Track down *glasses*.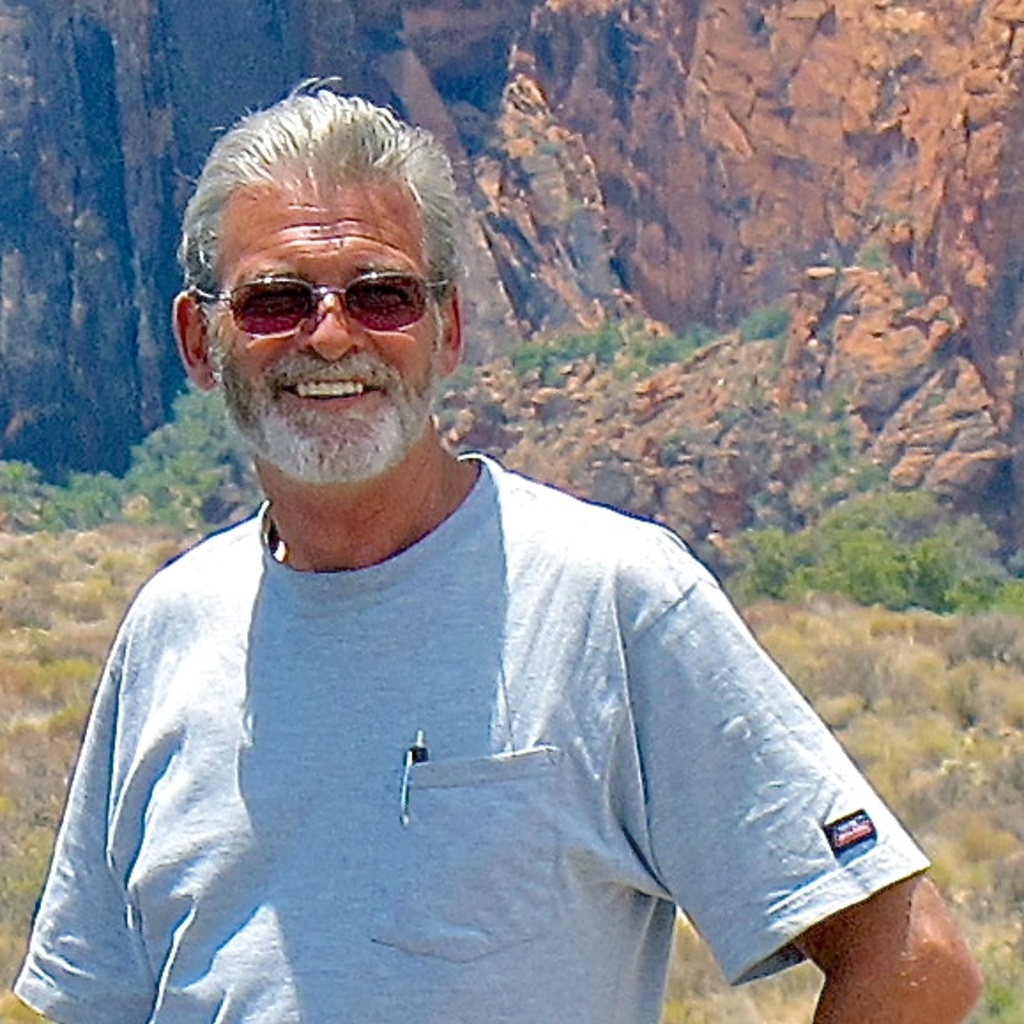
Tracked to bbox(187, 267, 458, 341).
